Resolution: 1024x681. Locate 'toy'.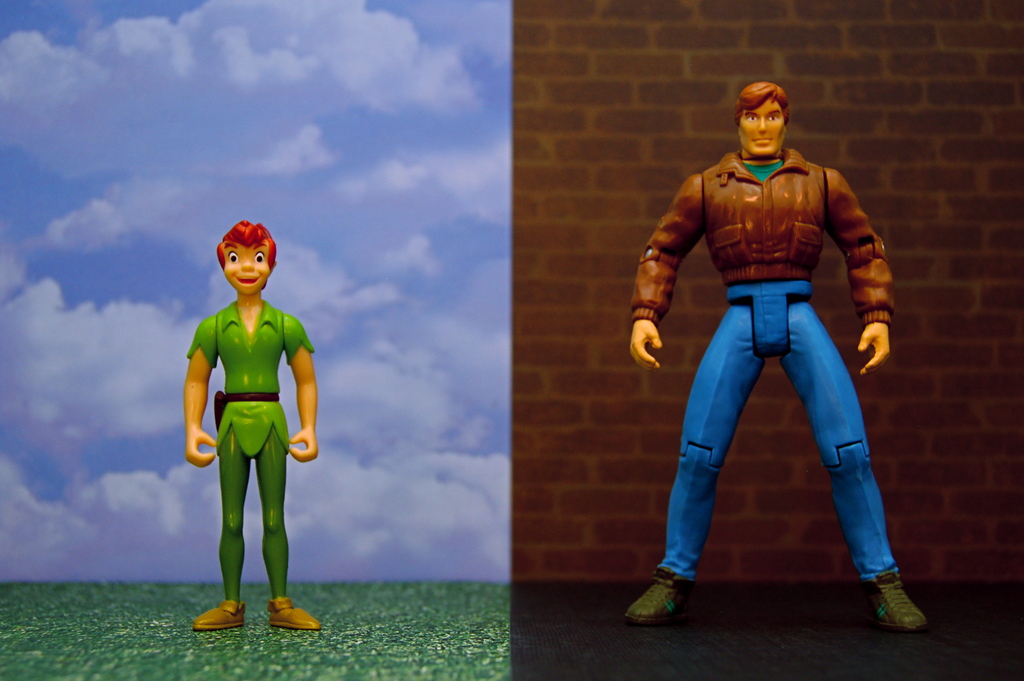
(left=624, top=78, right=927, bottom=634).
